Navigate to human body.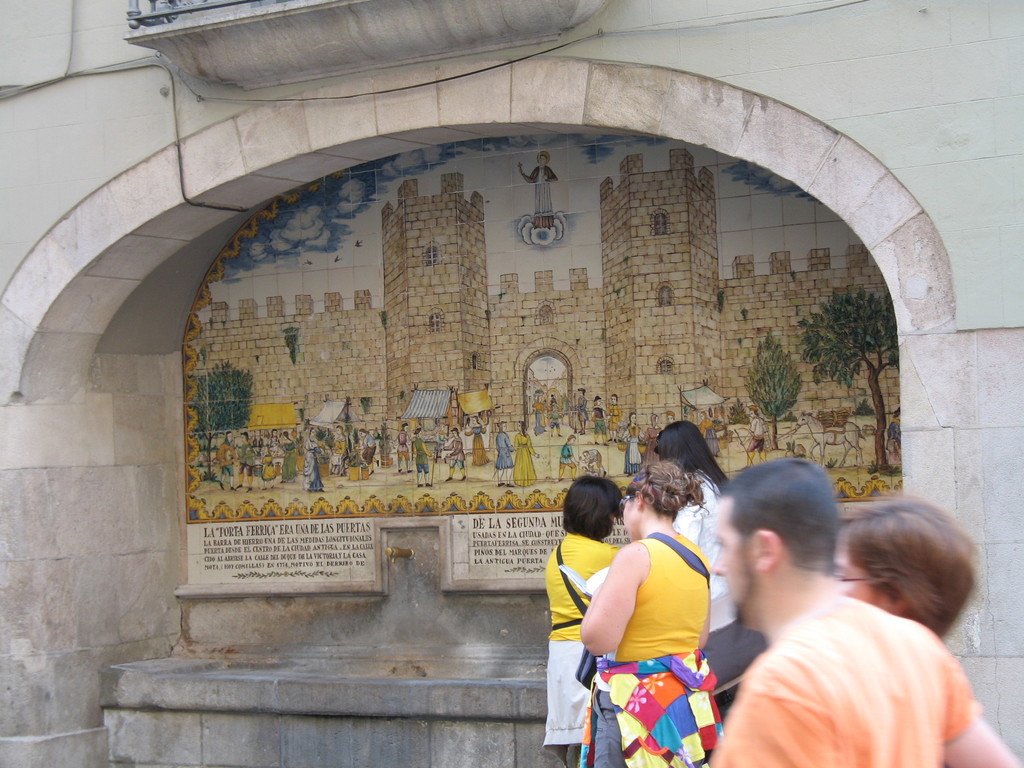
Navigation target: <bbox>577, 385, 588, 436</bbox>.
